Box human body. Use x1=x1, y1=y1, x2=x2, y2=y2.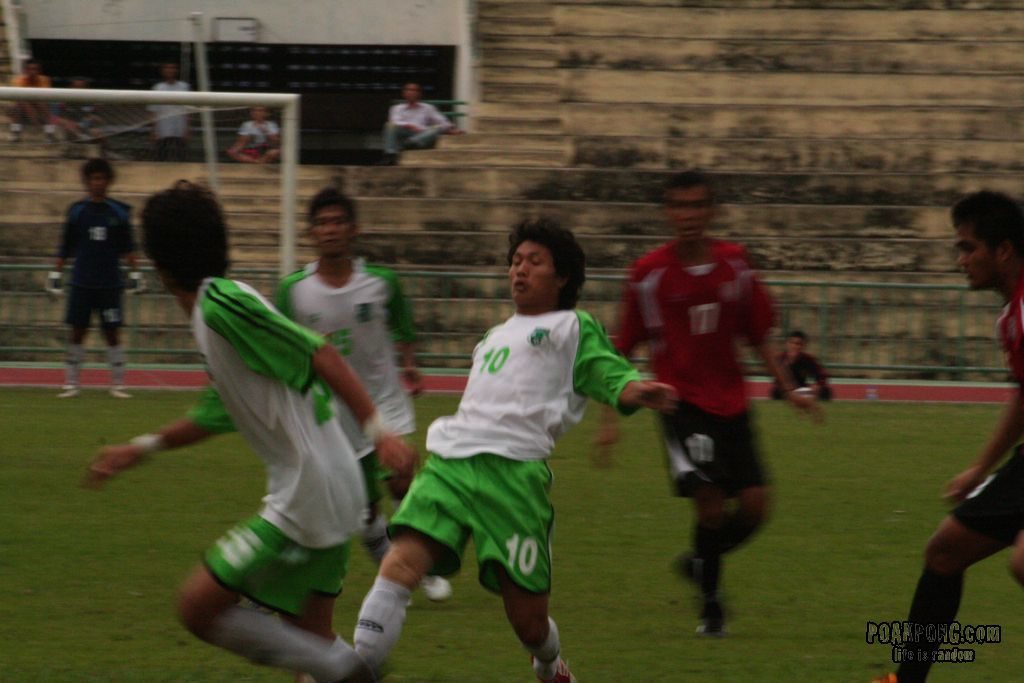
x1=79, y1=277, x2=418, y2=682.
